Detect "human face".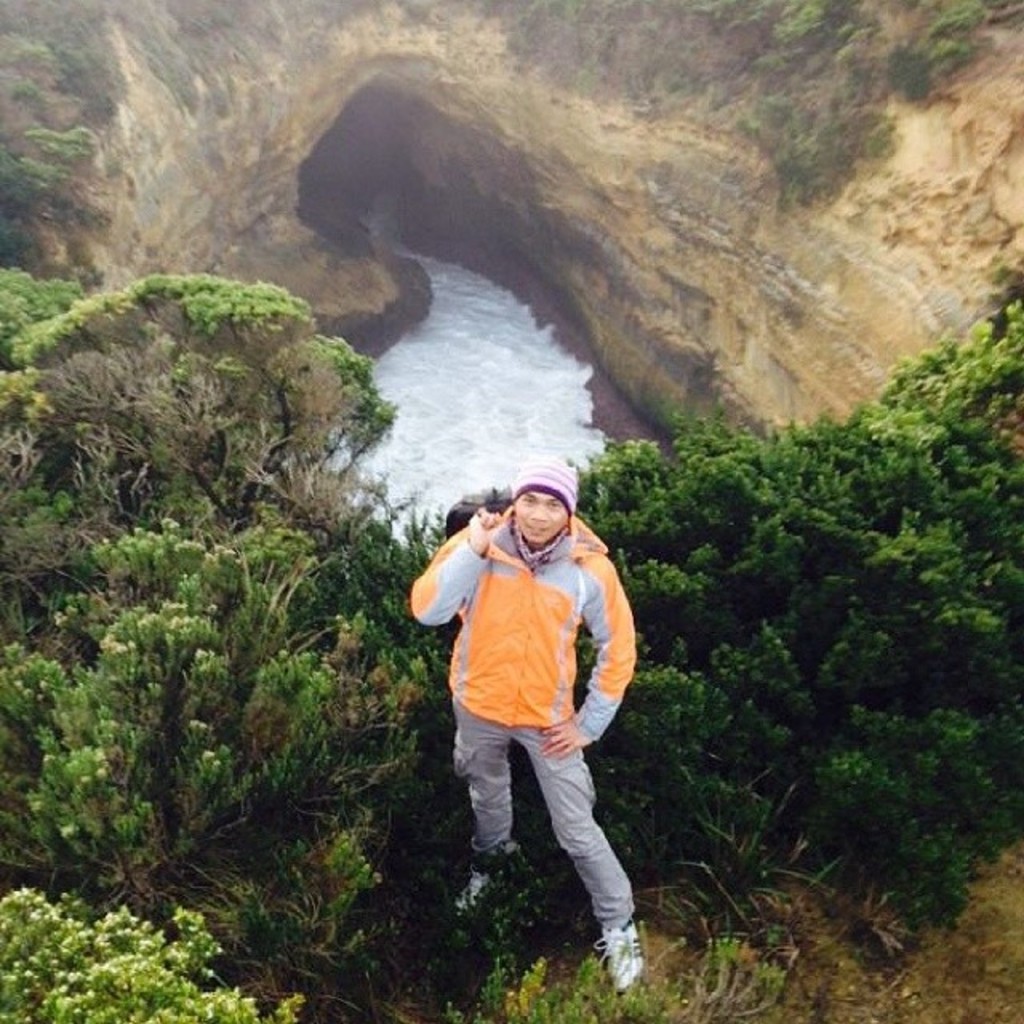
Detected at 515,490,570,546.
